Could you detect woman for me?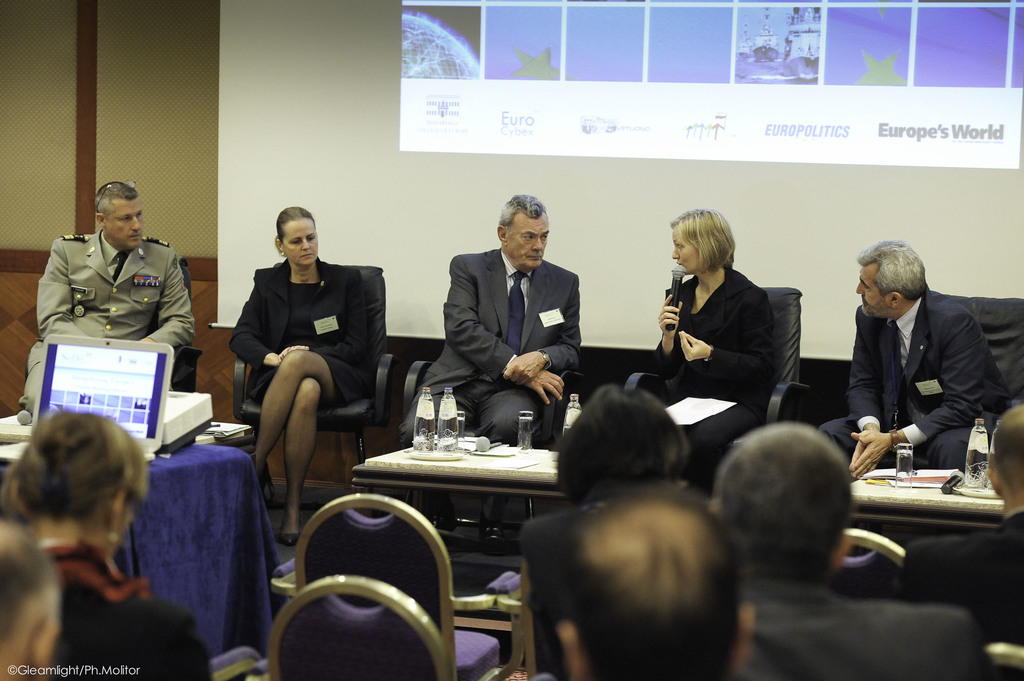
Detection result: (left=220, top=202, right=375, bottom=551).
